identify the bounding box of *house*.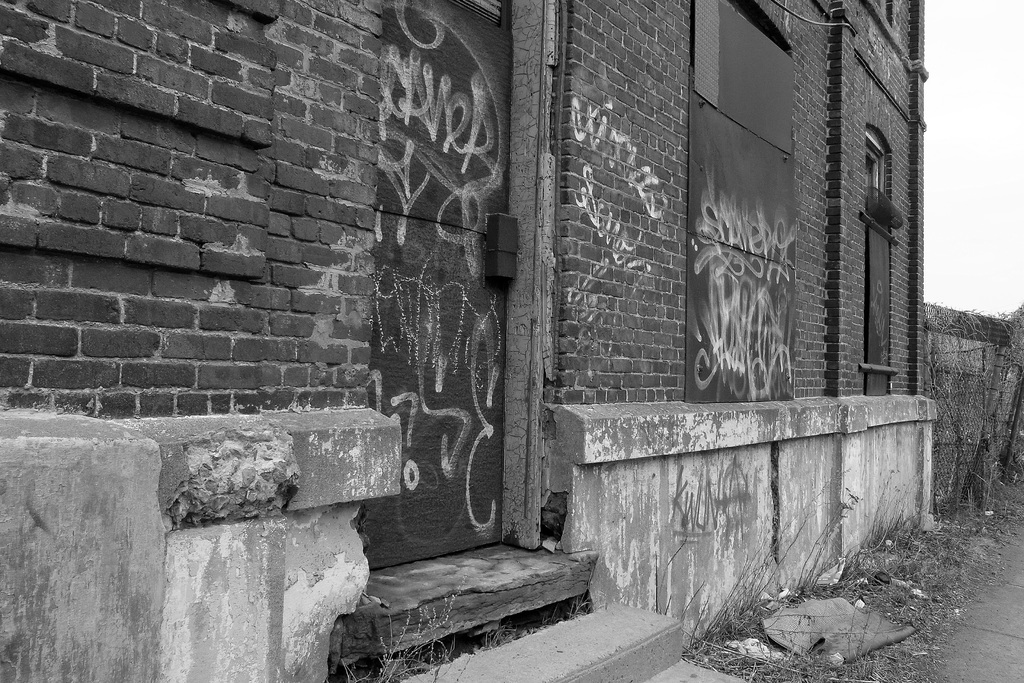
(0,0,915,592).
